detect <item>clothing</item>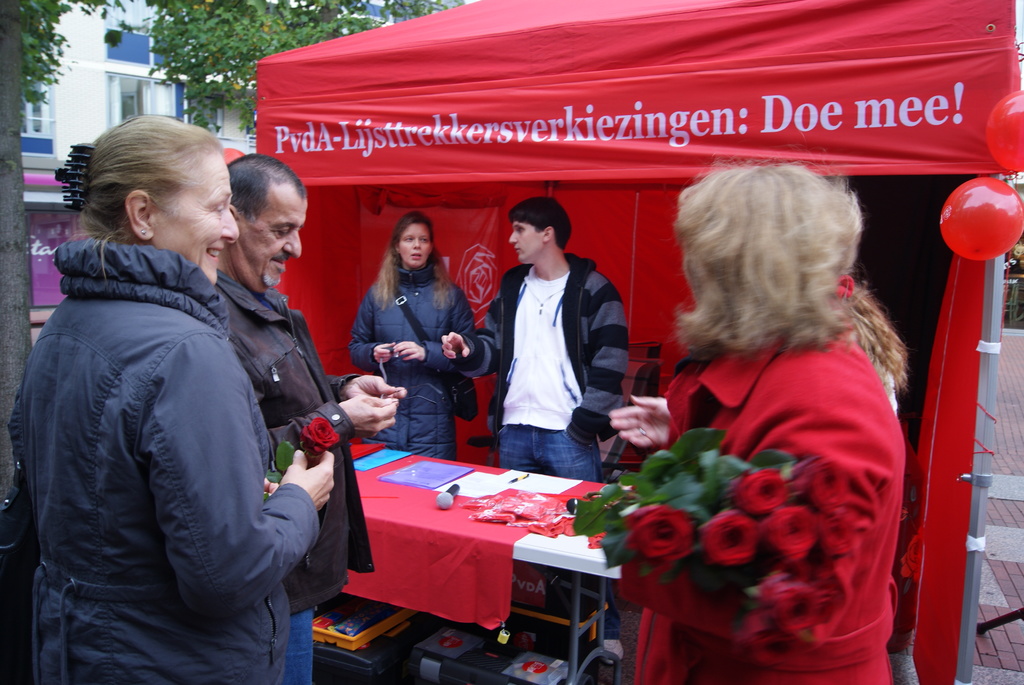
bbox=(212, 269, 372, 684)
